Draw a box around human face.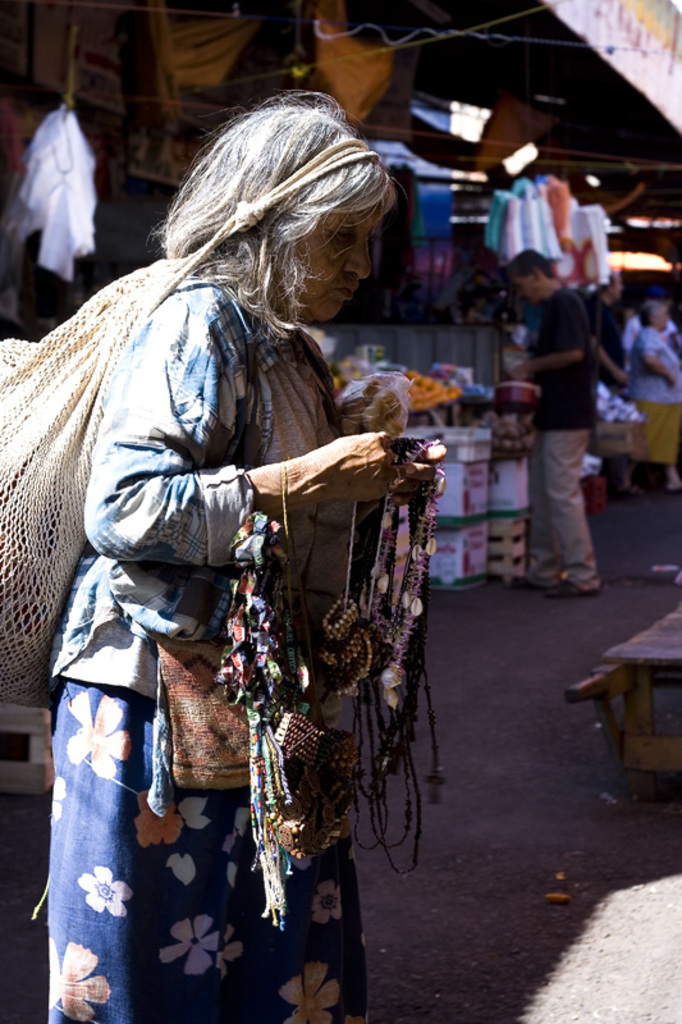
507:275:543:305.
